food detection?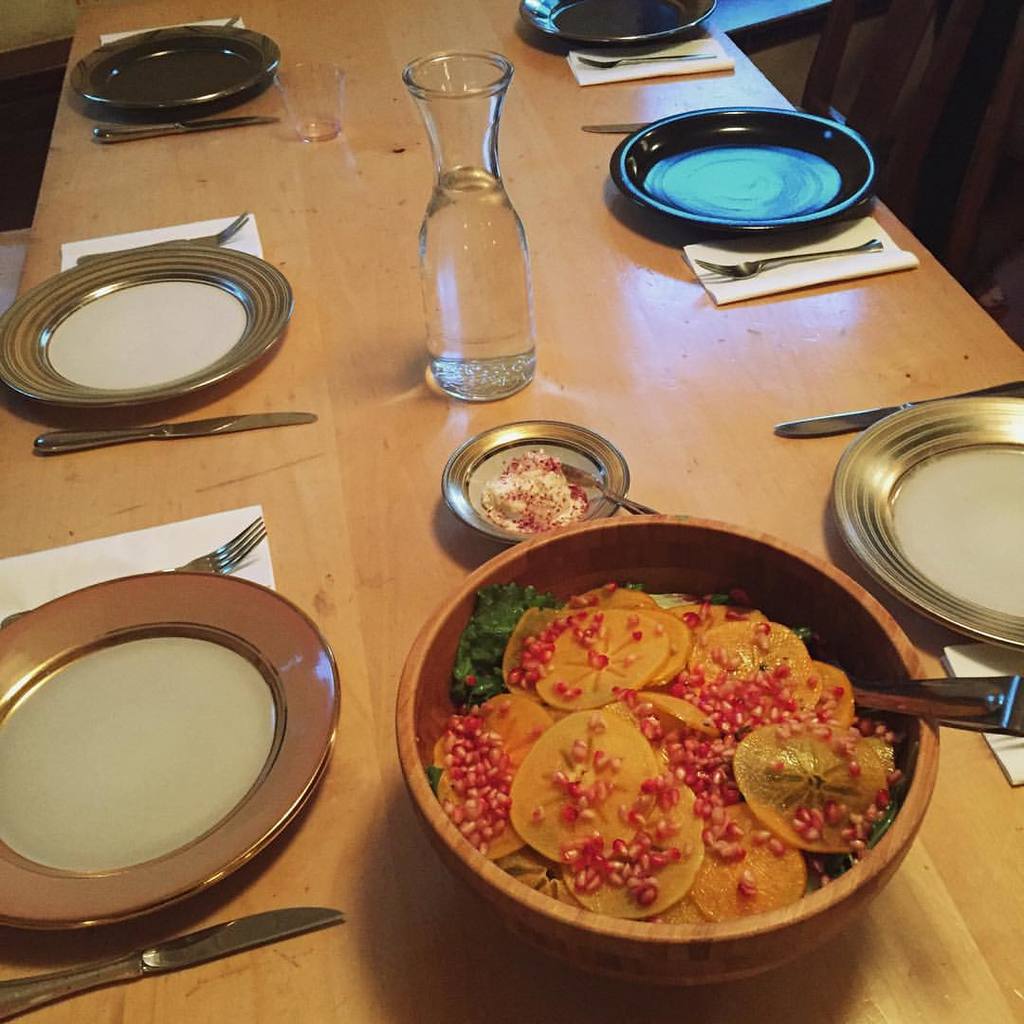
[418, 588, 910, 930]
